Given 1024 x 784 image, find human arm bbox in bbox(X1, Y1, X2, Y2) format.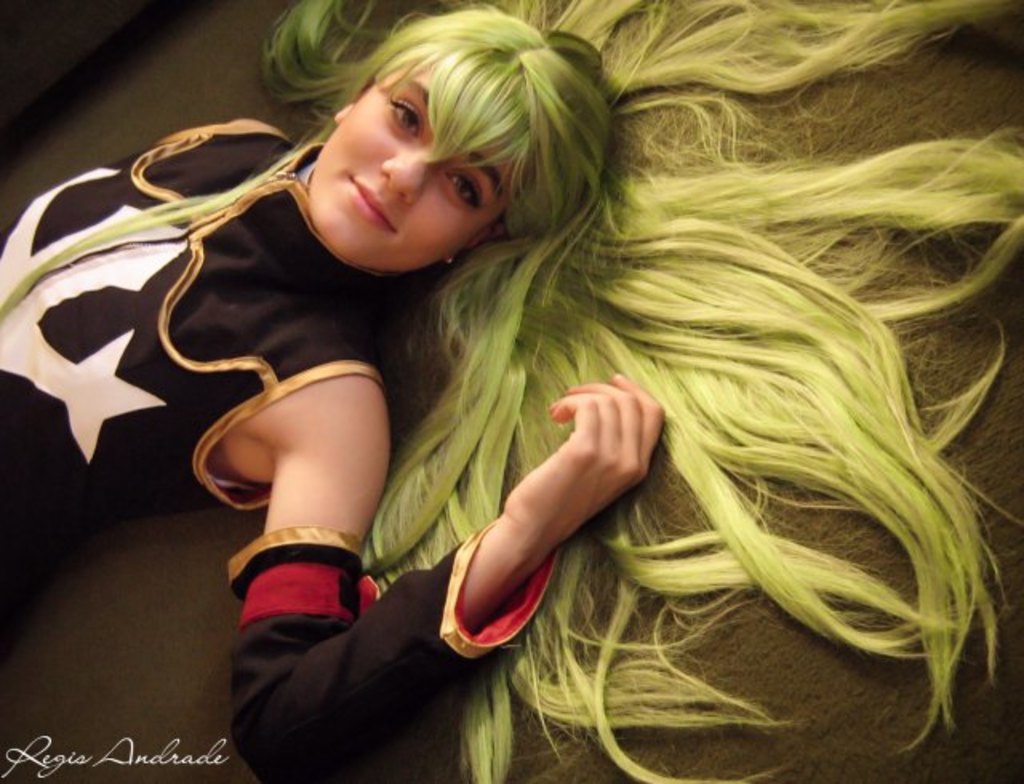
bbox(258, 365, 669, 781).
